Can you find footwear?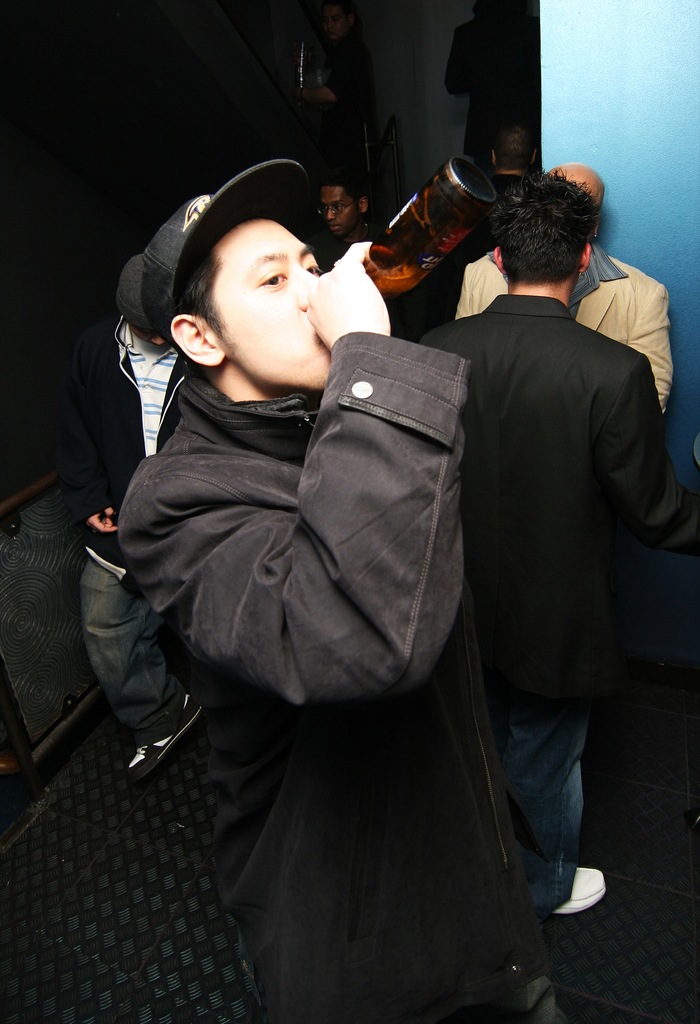
Yes, bounding box: l=550, t=858, r=623, b=912.
